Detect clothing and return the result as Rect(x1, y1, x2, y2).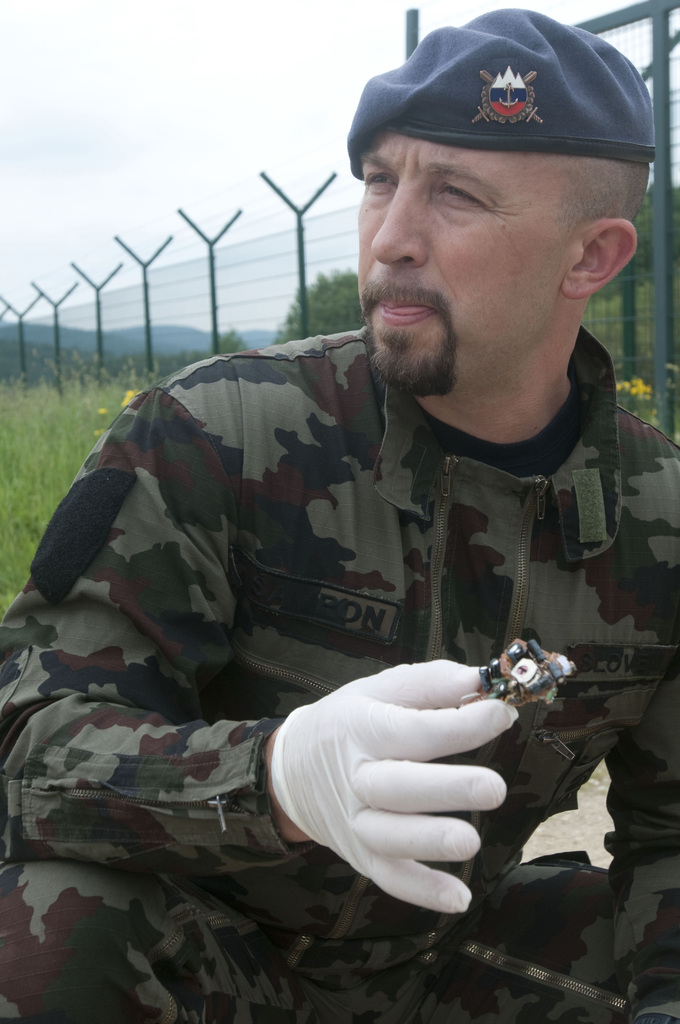
Rect(0, 241, 663, 952).
